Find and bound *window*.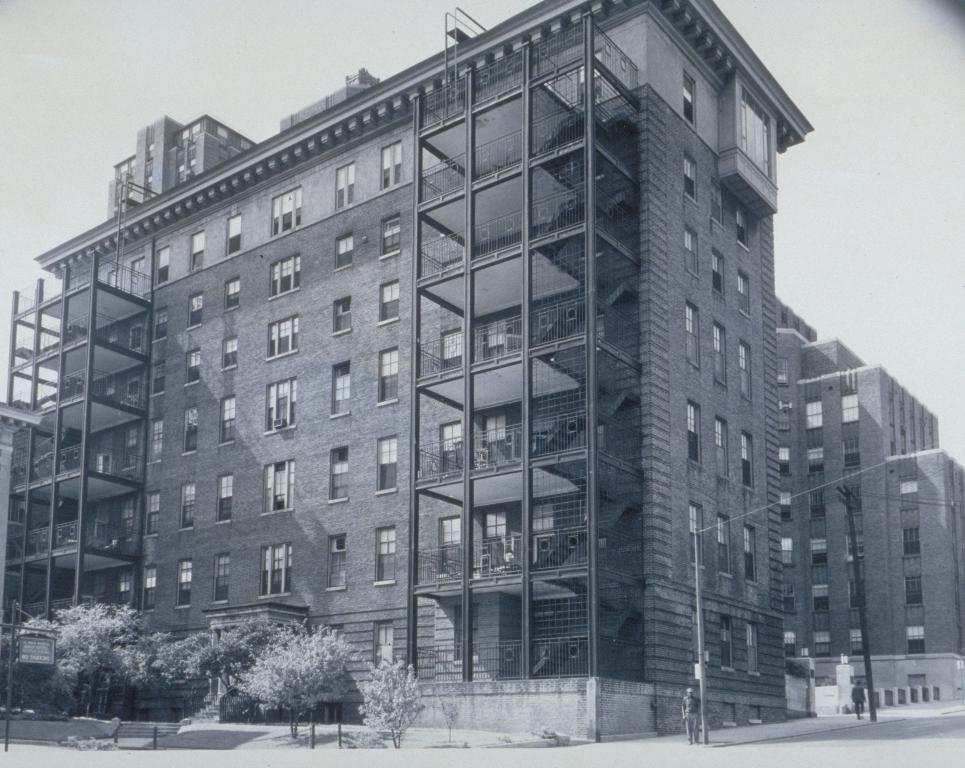
Bound: 691, 503, 705, 563.
